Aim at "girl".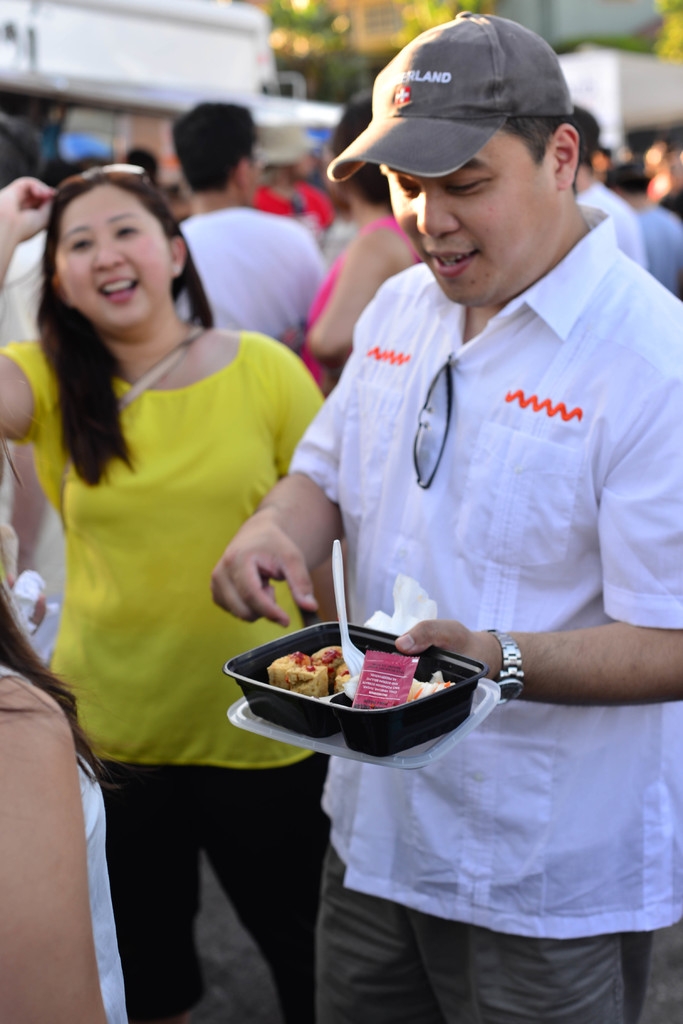
Aimed at bbox(0, 152, 320, 1014).
